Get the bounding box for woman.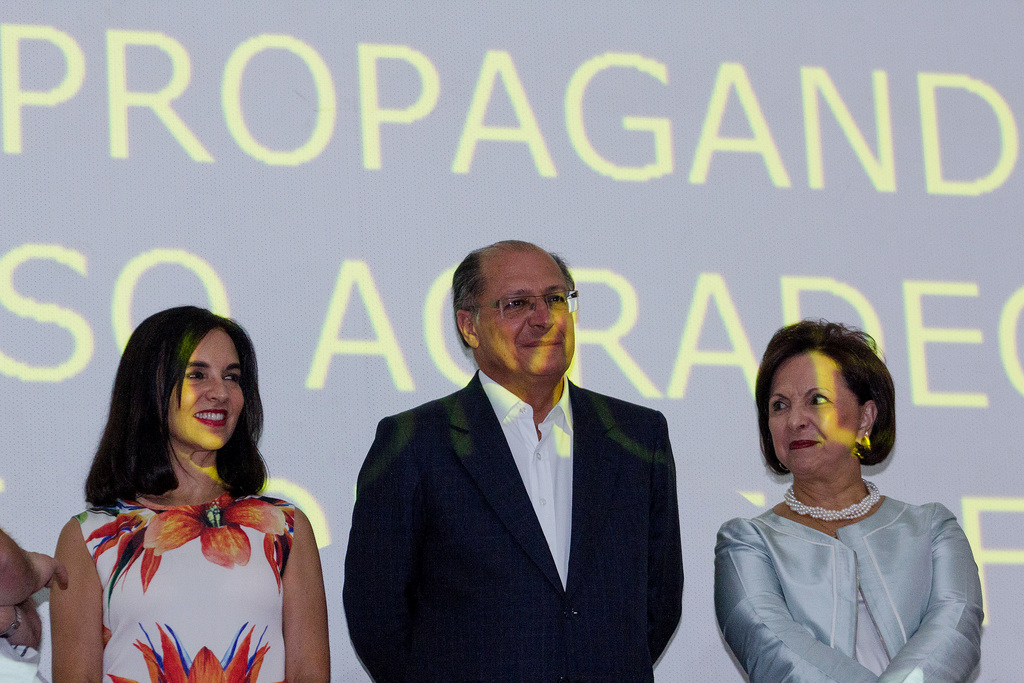
x1=714 y1=315 x2=993 y2=682.
